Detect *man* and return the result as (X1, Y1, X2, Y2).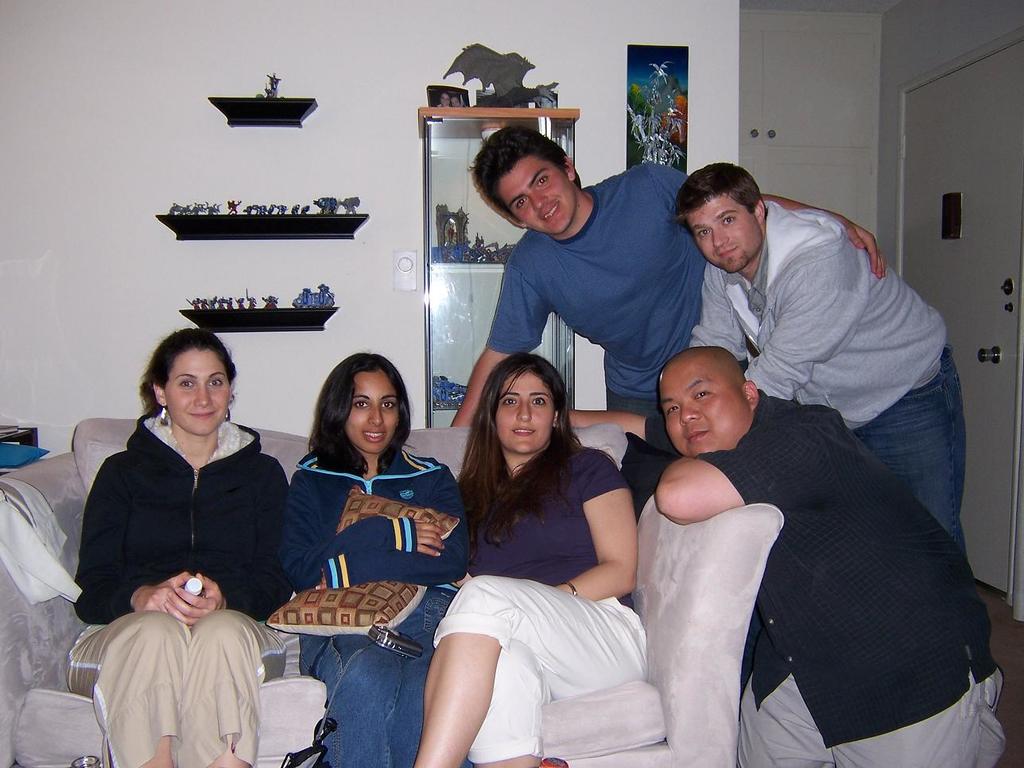
(569, 344, 1008, 767).
